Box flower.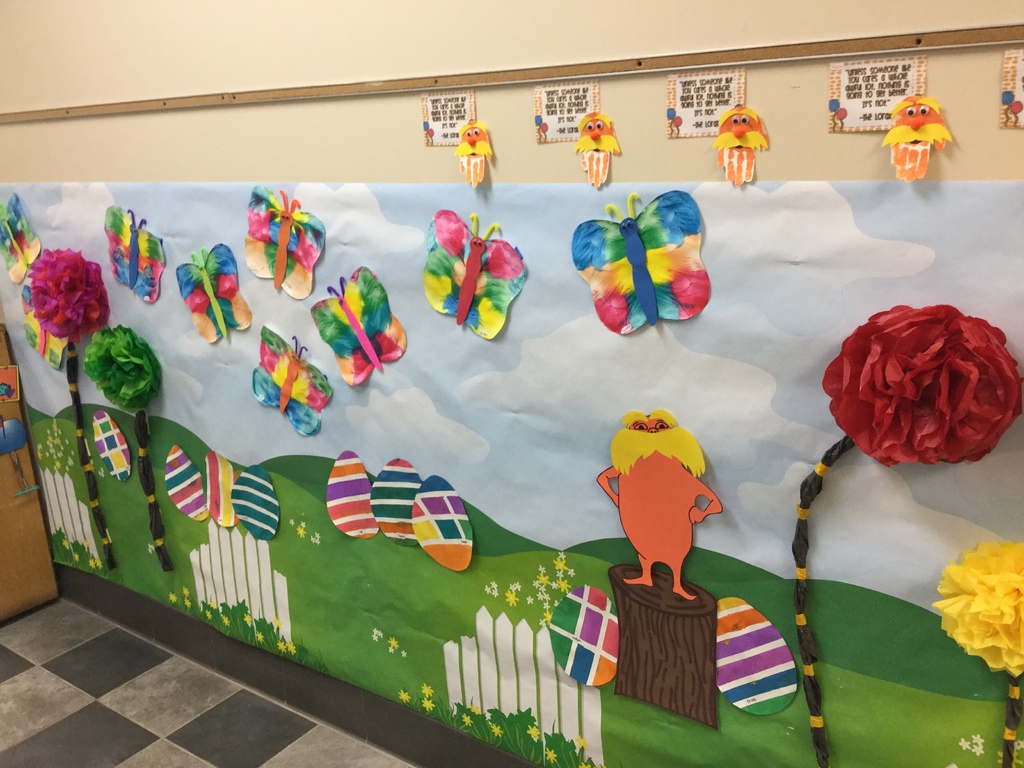
bbox=(35, 249, 110, 346).
